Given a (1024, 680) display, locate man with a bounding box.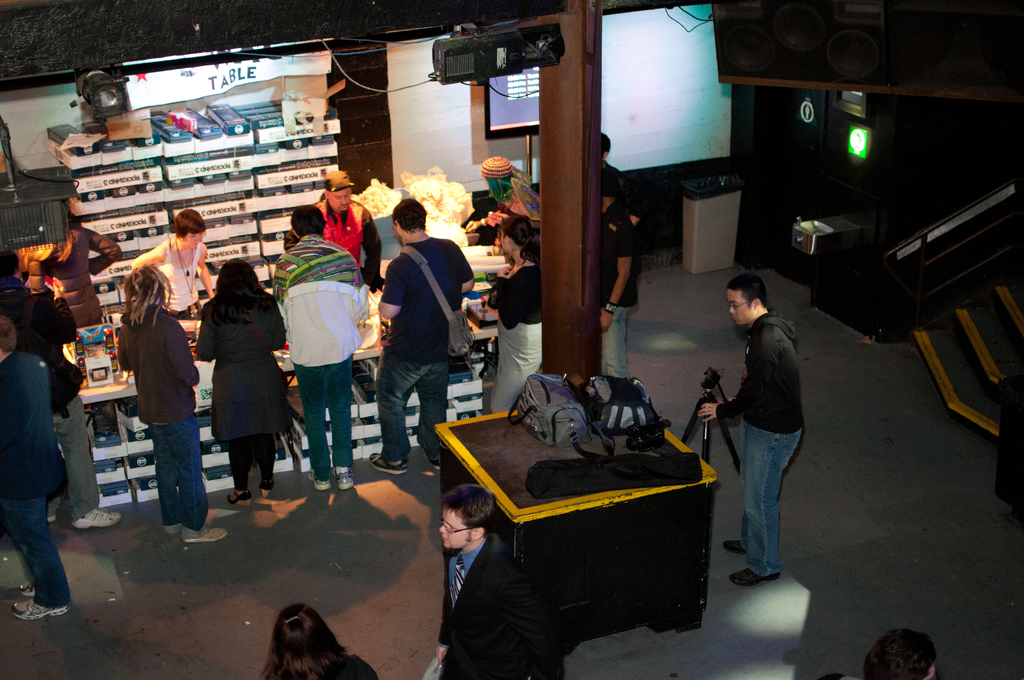
Located: [left=426, top=487, right=561, bottom=679].
